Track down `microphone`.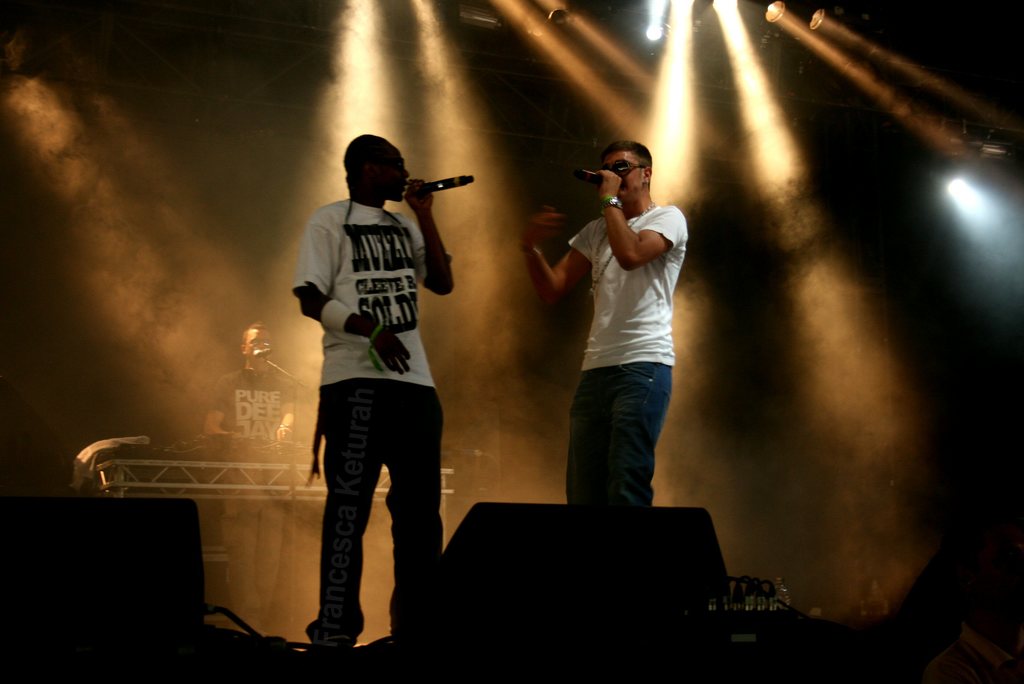
Tracked to 254, 348, 273, 357.
